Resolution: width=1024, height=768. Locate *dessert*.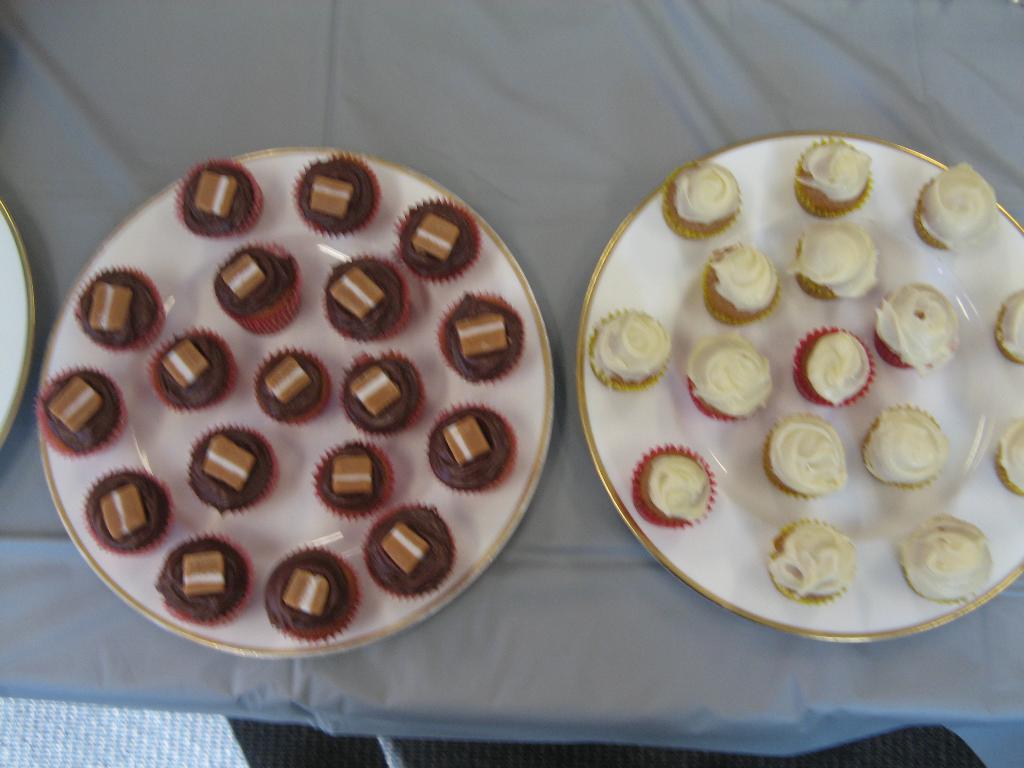
{"x1": 428, "y1": 405, "x2": 513, "y2": 490}.
